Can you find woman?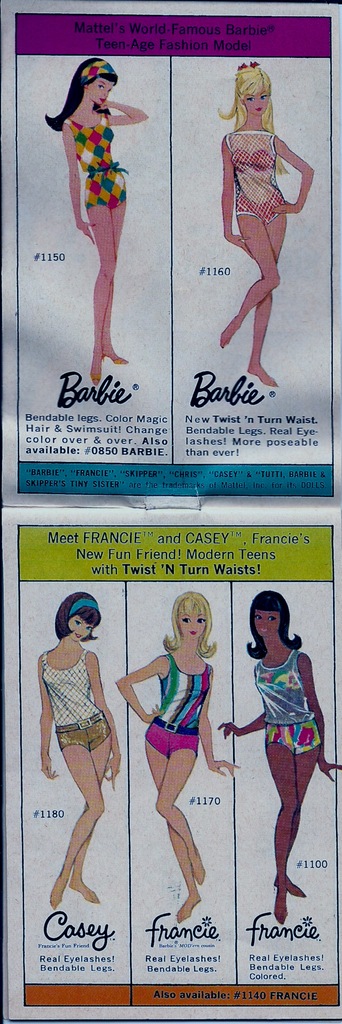
Yes, bounding box: detection(232, 585, 329, 908).
